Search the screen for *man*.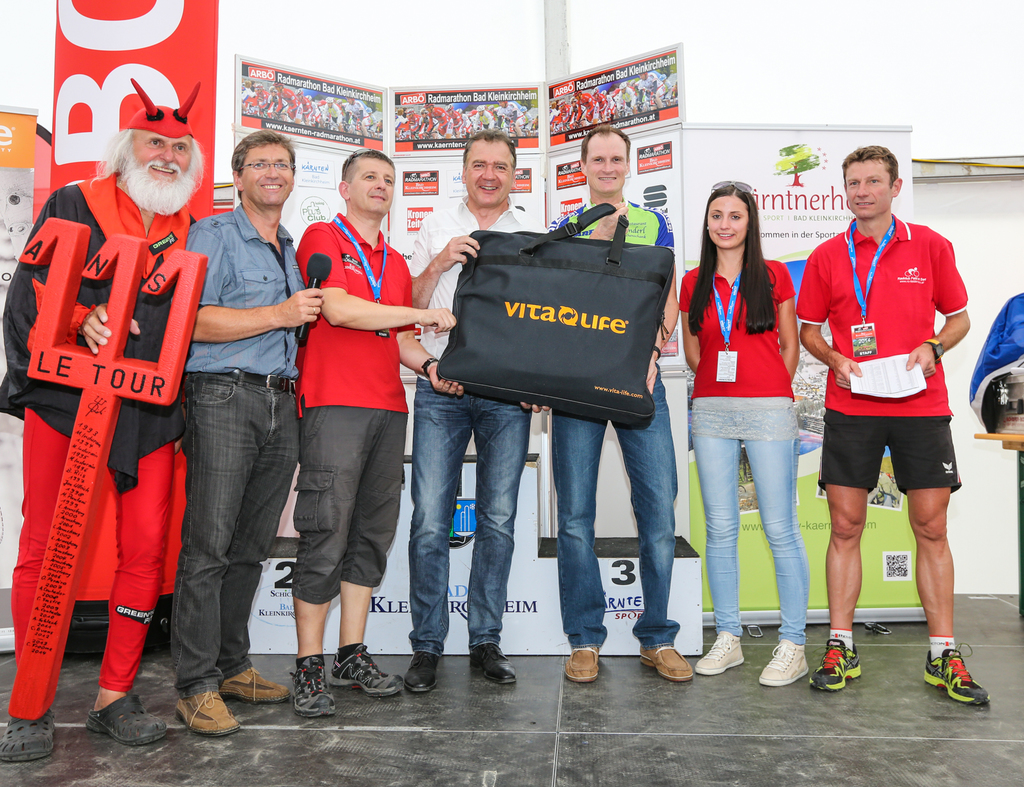
Found at 404 127 556 701.
